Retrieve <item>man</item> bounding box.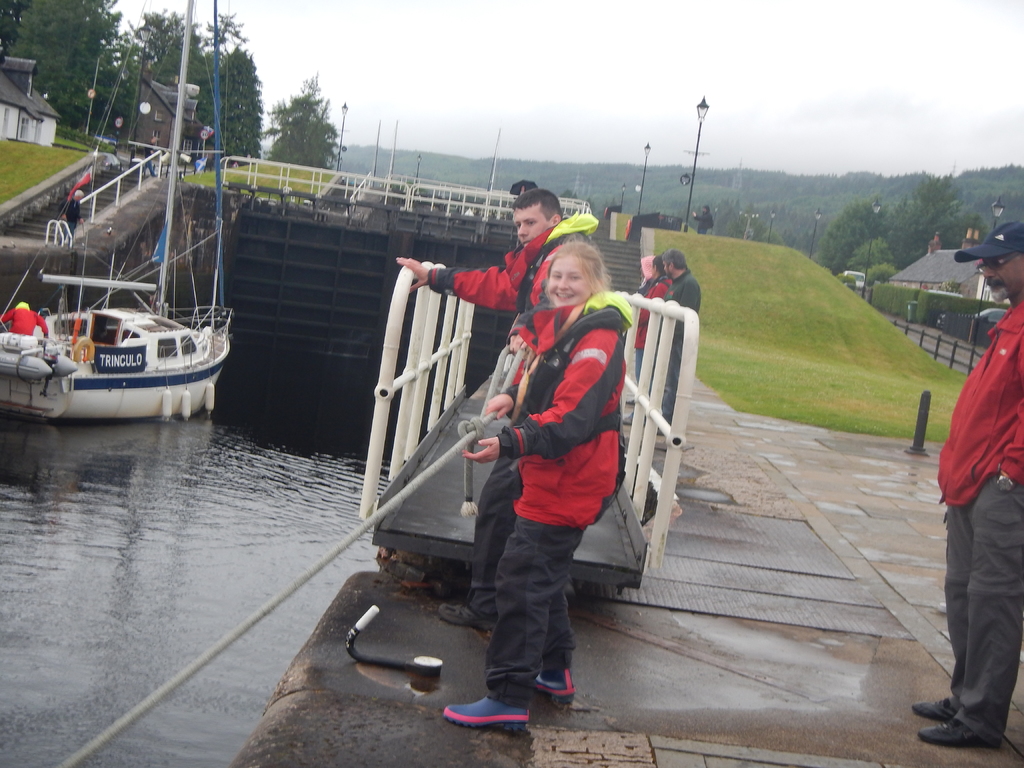
Bounding box: 653 252 702 433.
